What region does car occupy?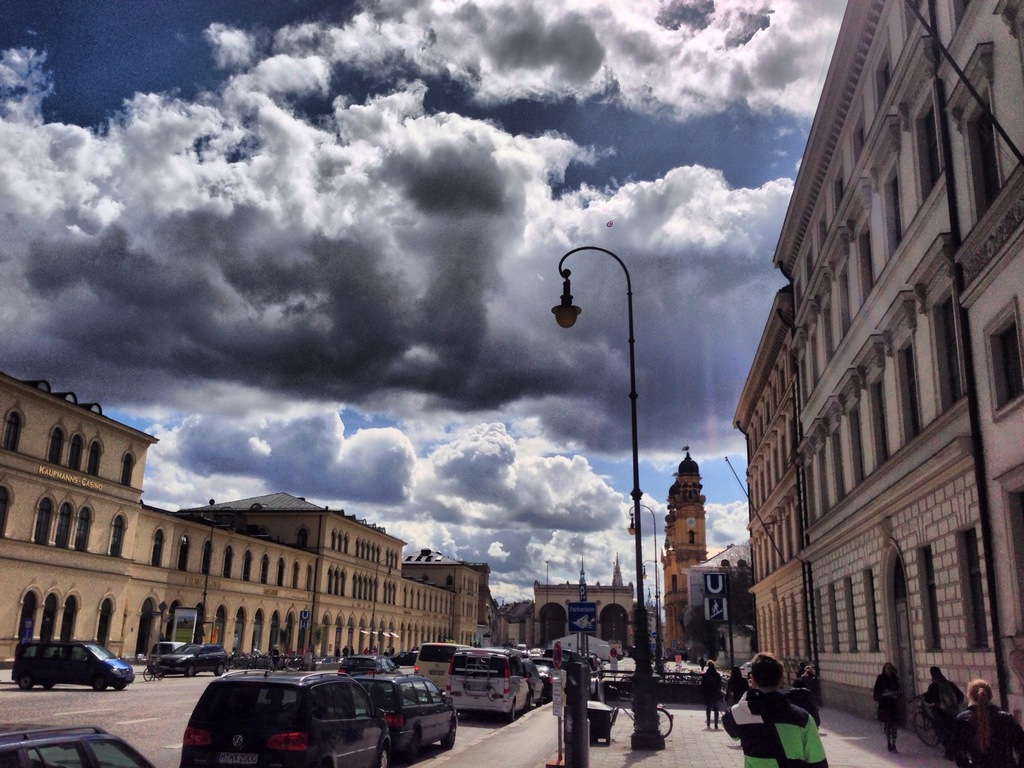
box(179, 671, 392, 767).
